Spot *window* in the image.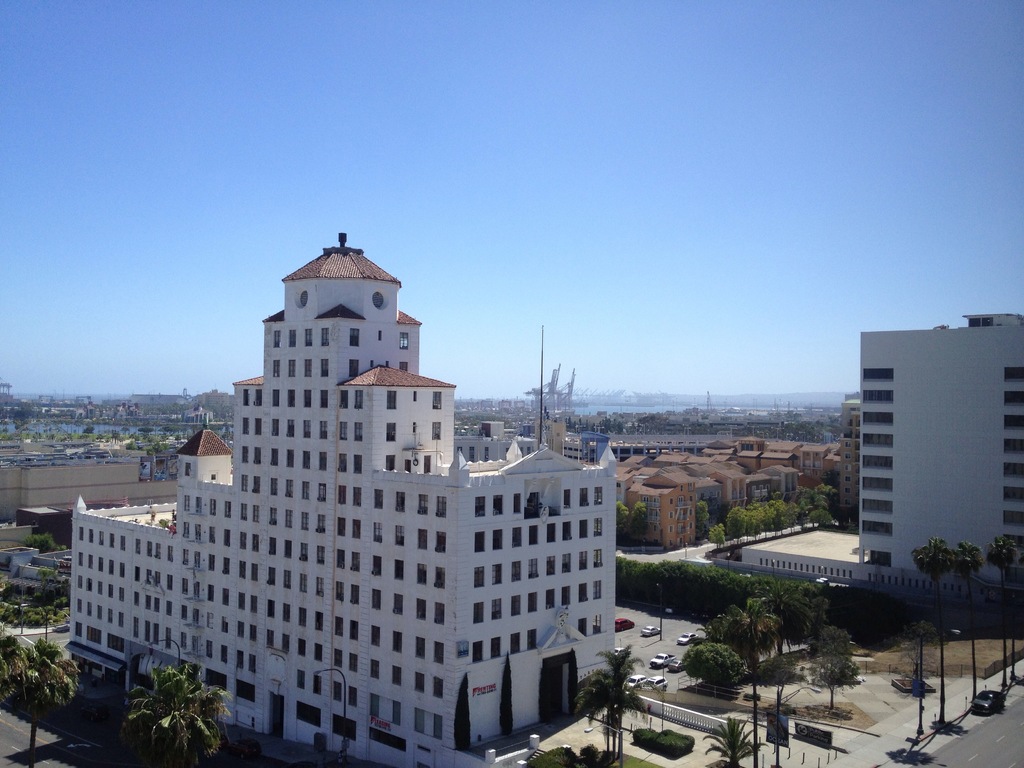
*window* found at {"left": 251, "top": 445, "right": 262, "bottom": 462}.
